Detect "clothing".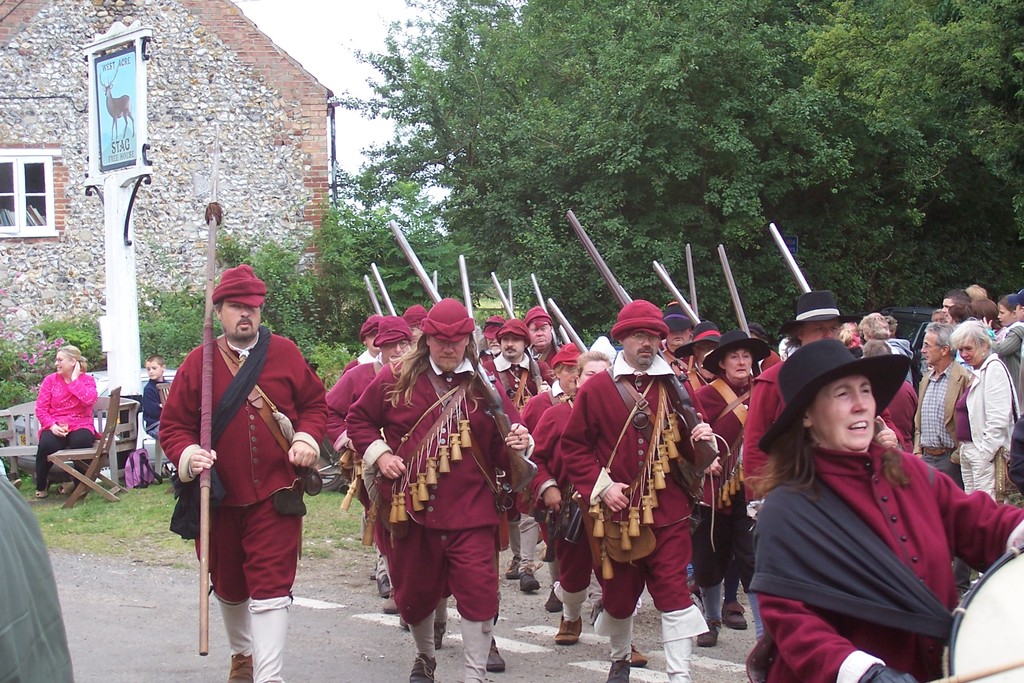
Detected at [138, 373, 168, 466].
